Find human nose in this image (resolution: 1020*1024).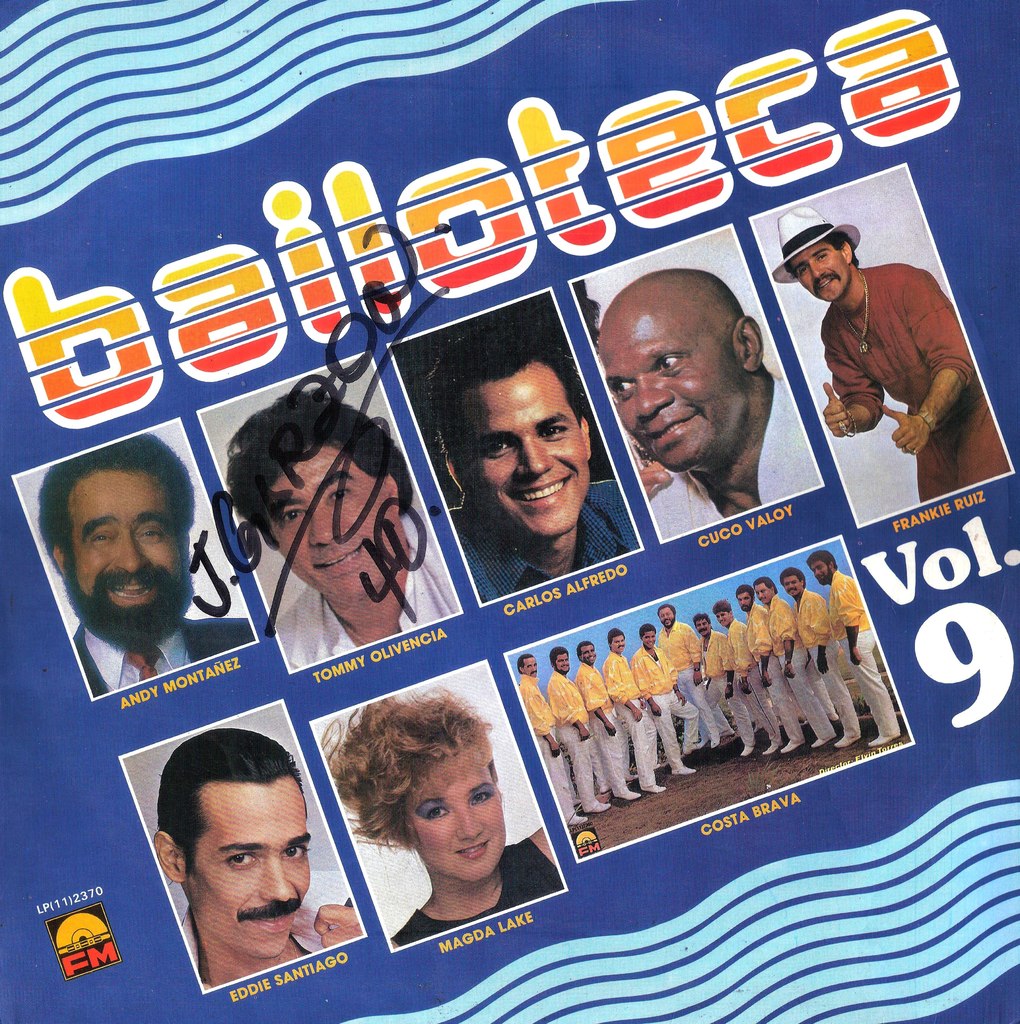
bbox=[308, 497, 344, 552].
